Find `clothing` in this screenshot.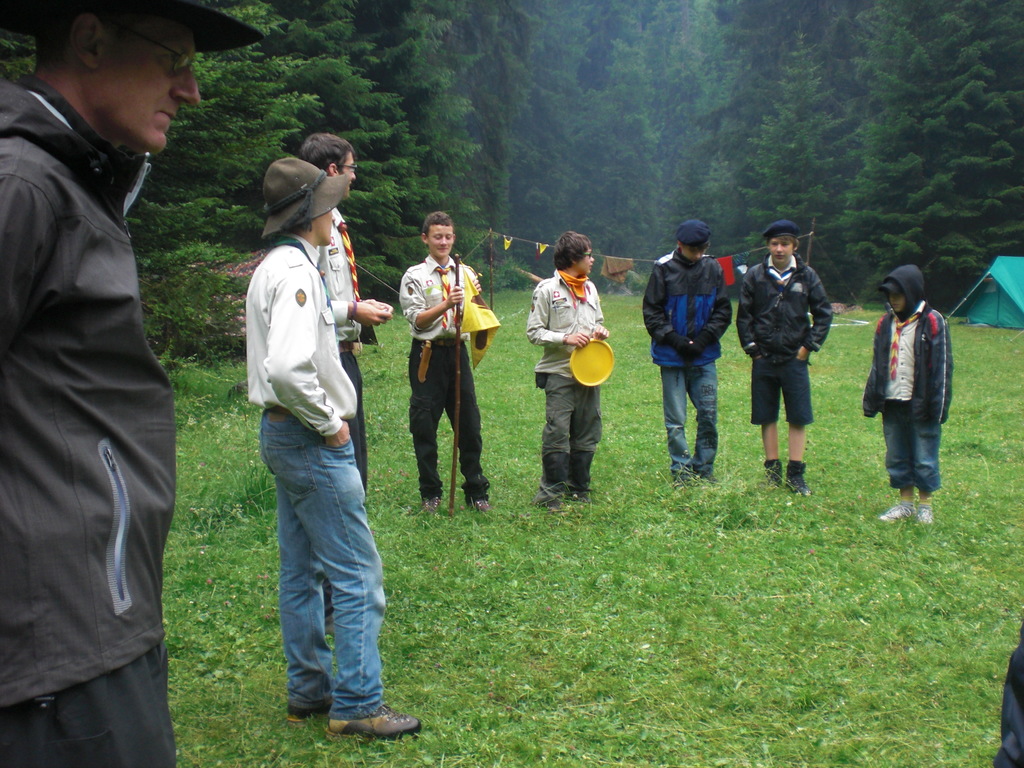
The bounding box for `clothing` is crop(733, 252, 832, 426).
